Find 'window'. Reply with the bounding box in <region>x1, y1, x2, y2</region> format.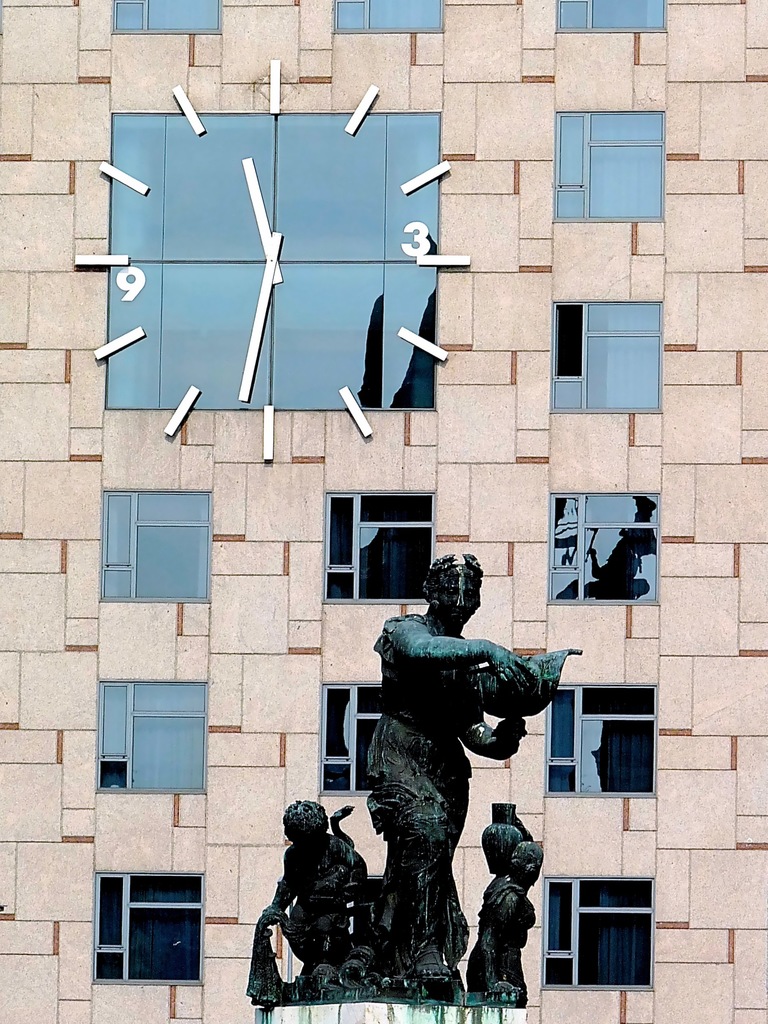
<region>93, 676, 217, 805</region>.
